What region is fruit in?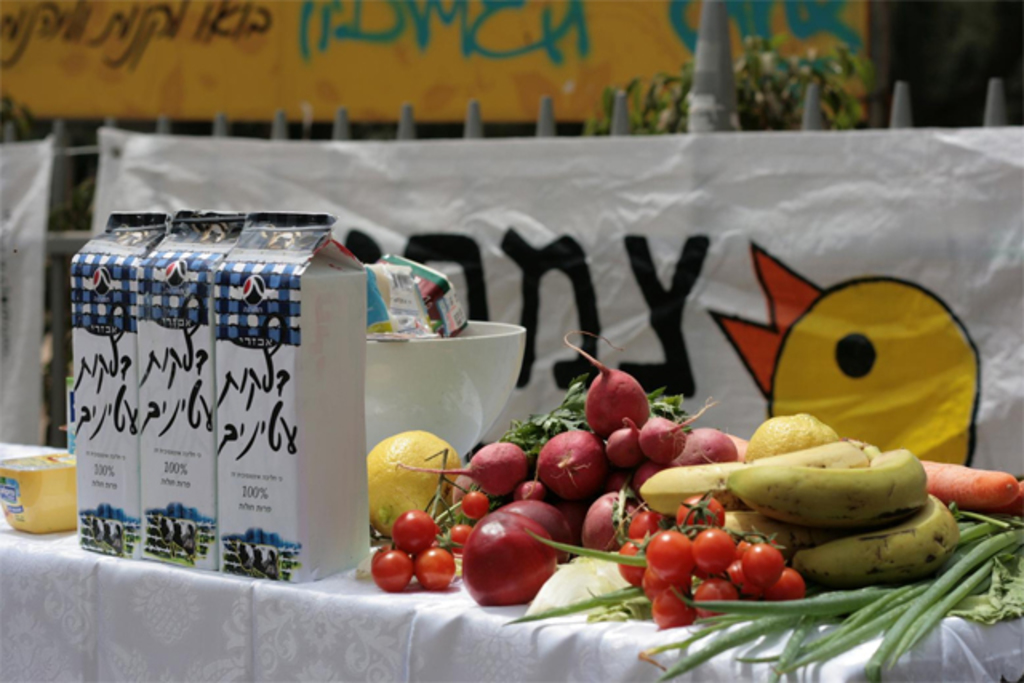
left=365, top=429, right=462, bottom=541.
